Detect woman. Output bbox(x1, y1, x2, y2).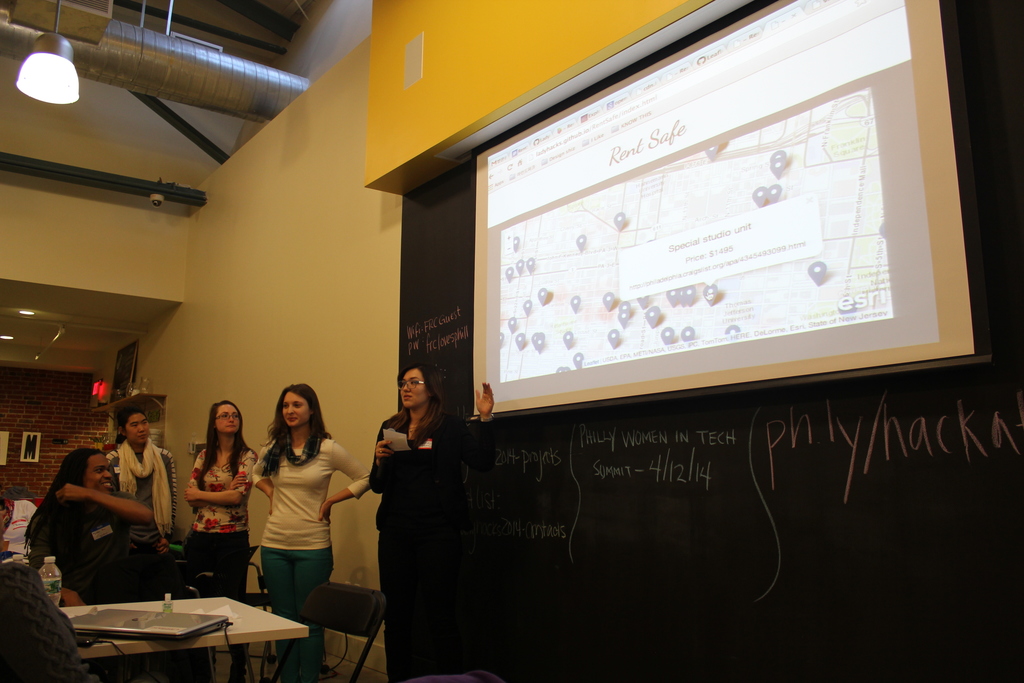
bbox(366, 366, 501, 682).
